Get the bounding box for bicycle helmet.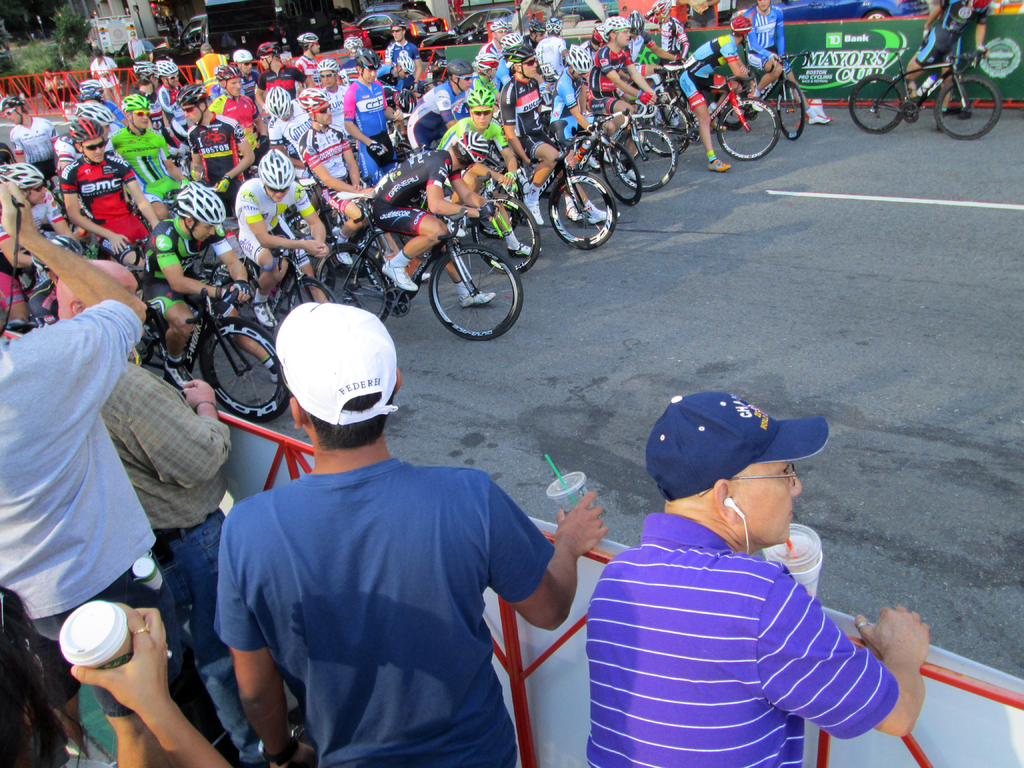
box(67, 117, 105, 143).
